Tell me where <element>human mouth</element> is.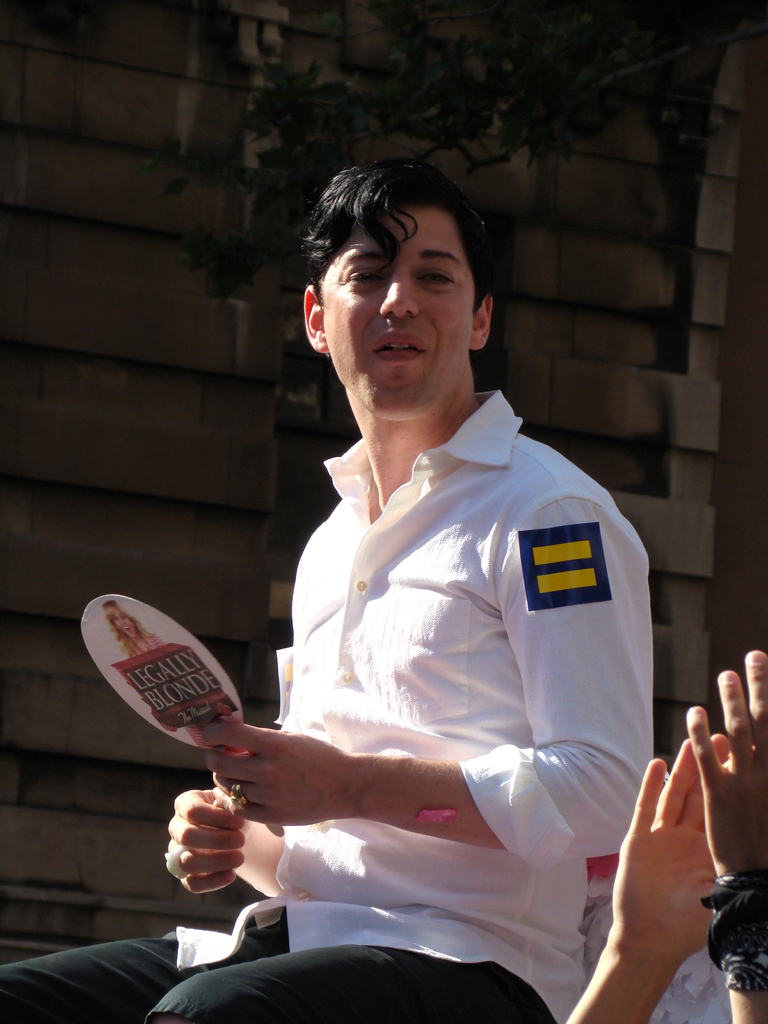
<element>human mouth</element> is at {"left": 365, "top": 328, "right": 427, "bottom": 373}.
